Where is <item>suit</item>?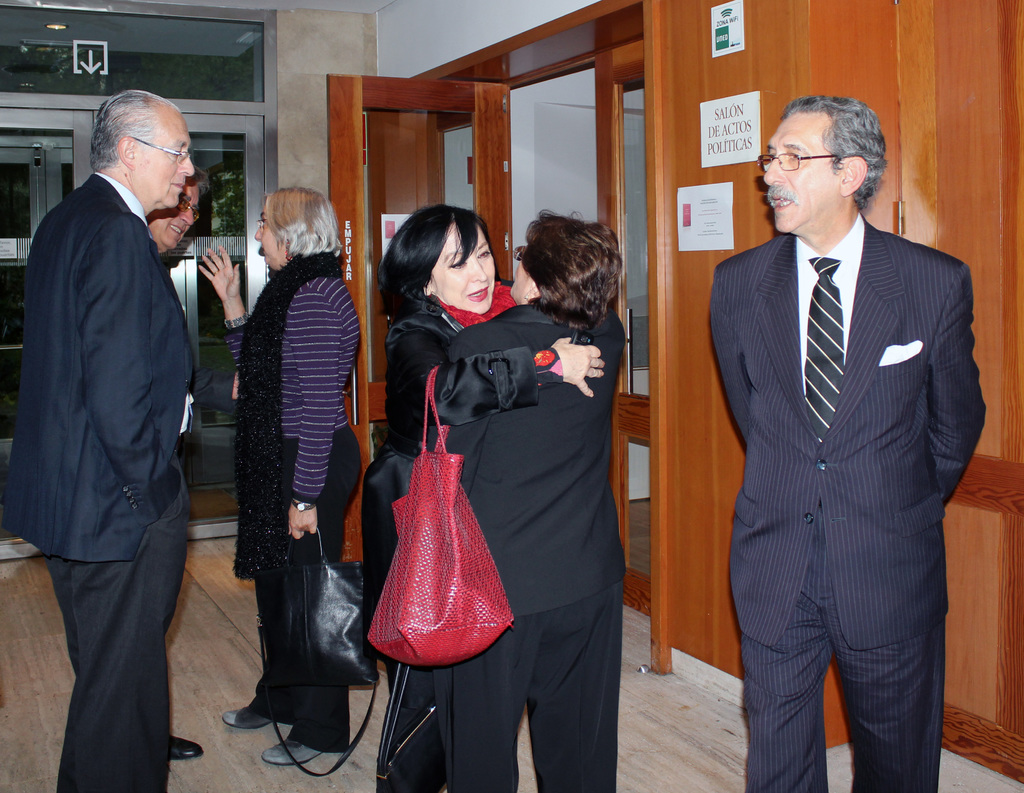
[423, 308, 628, 792].
